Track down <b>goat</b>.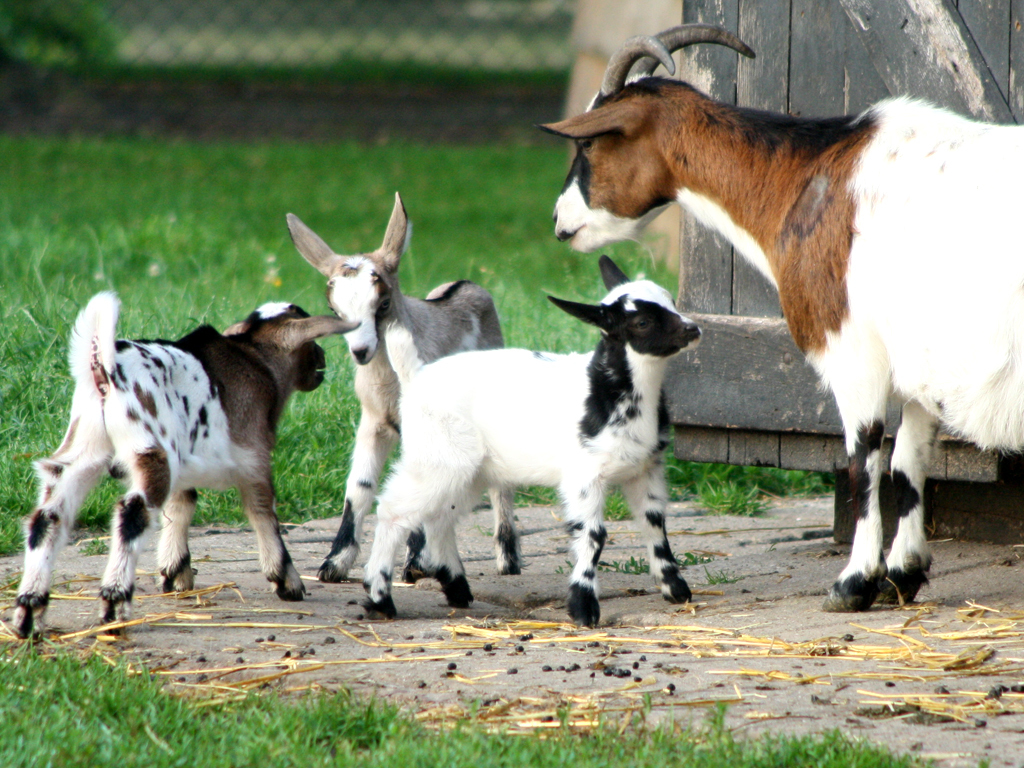
Tracked to box=[356, 255, 705, 629].
